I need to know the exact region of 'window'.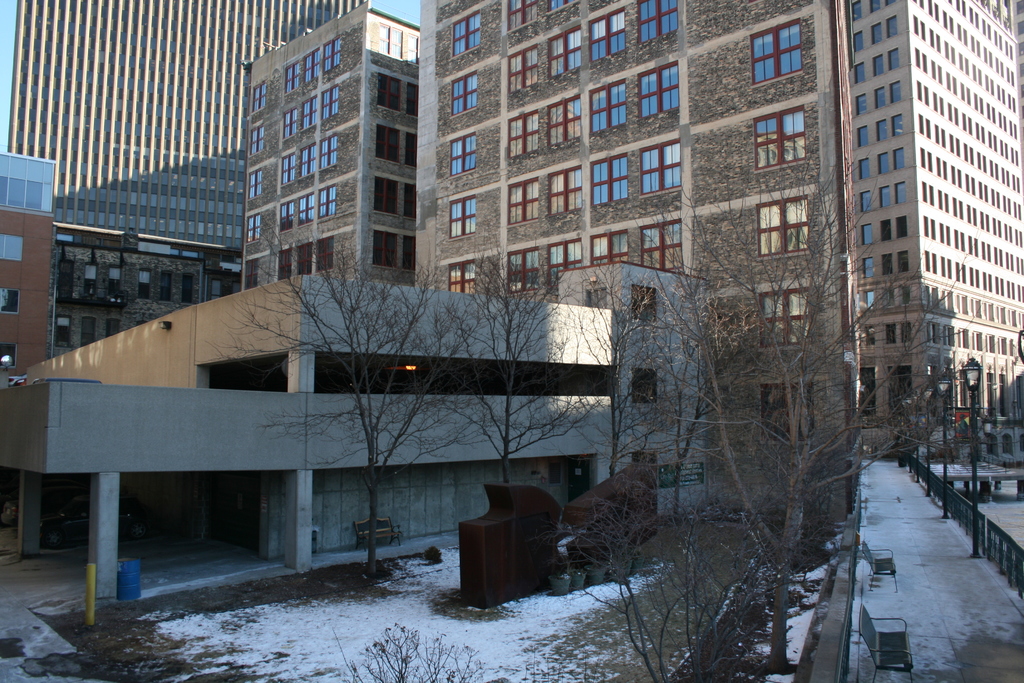
Region: select_region(881, 284, 893, 309).
